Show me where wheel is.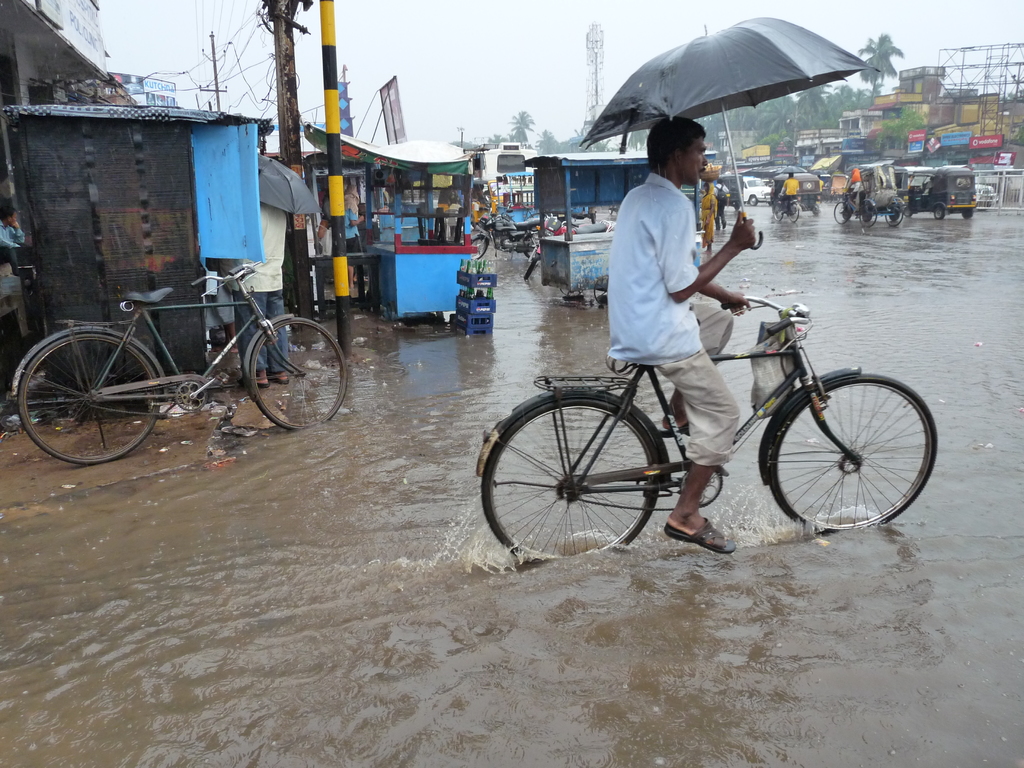
wheel is at {"left": 522, "top": 248, "right": 538, "bottom": 278}.
